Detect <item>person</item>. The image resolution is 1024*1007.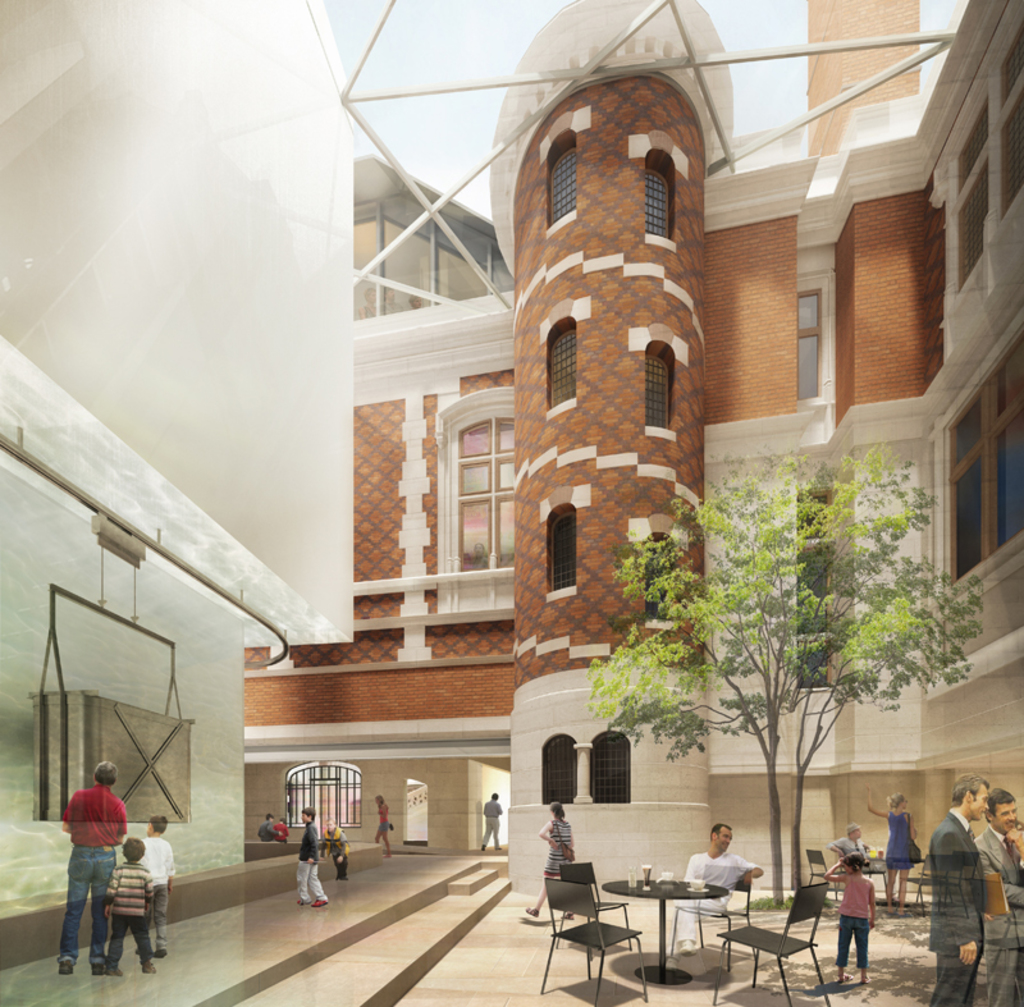
<box>475,795,508,850</box>.
